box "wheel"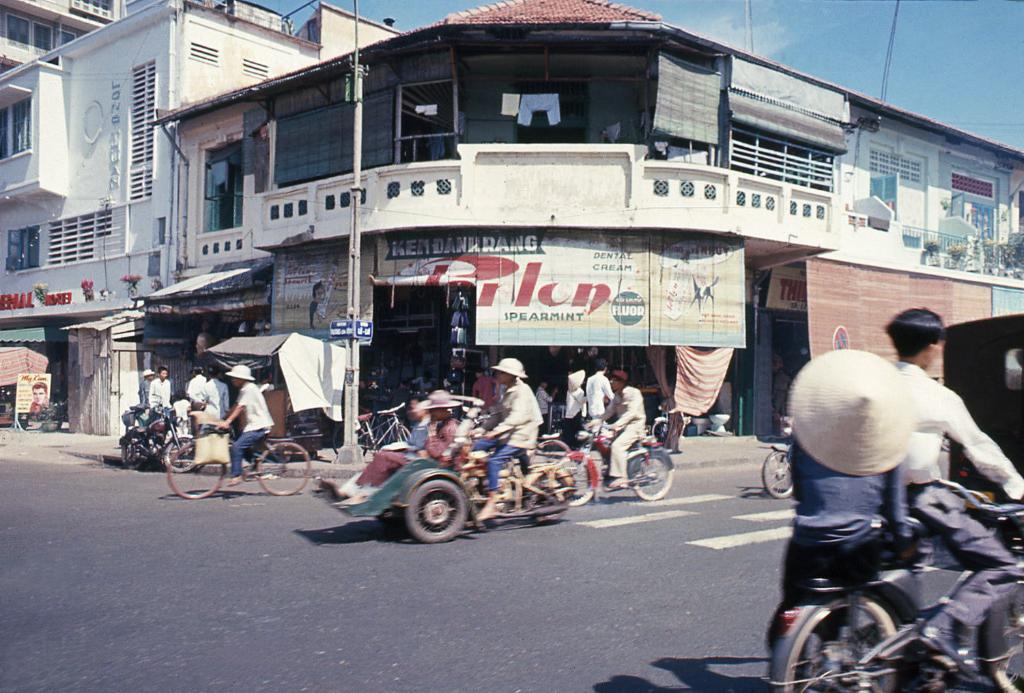
region(629, 451, 676, 494)
